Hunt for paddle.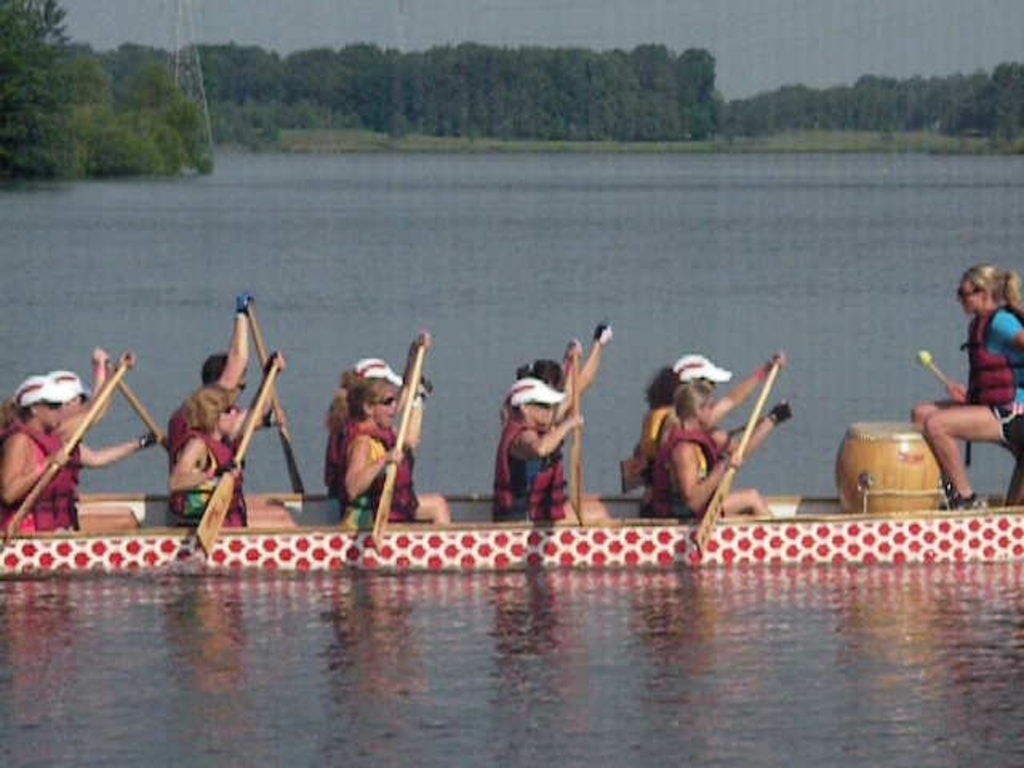
Hunted down at left=106, top=344, right=178, bottom=498.
